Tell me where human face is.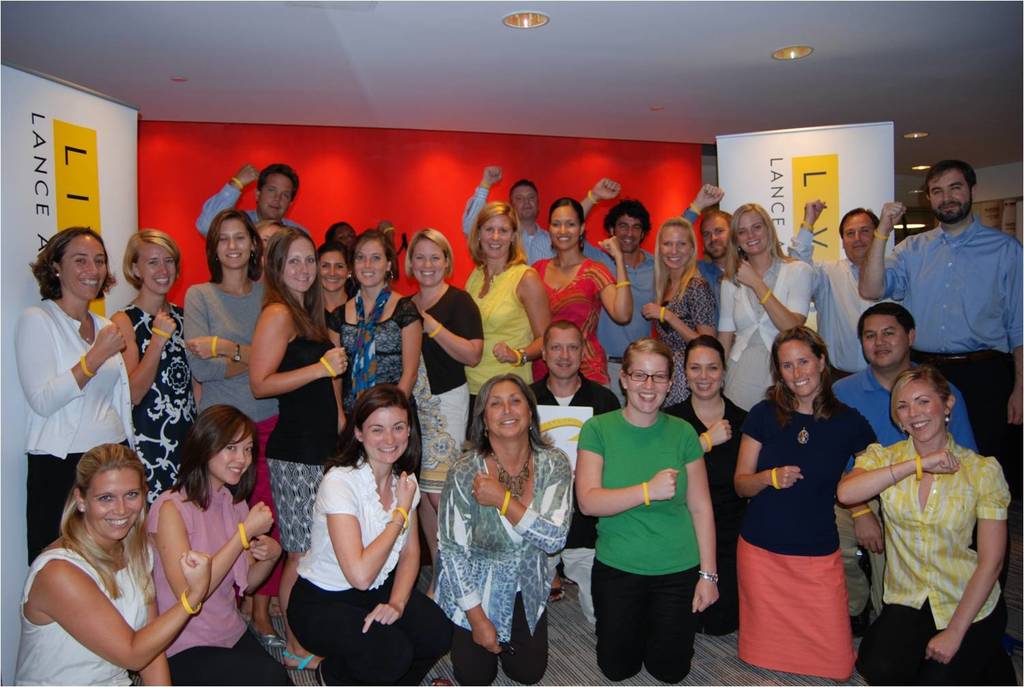
human face is at 361, 407, 408, 463.
